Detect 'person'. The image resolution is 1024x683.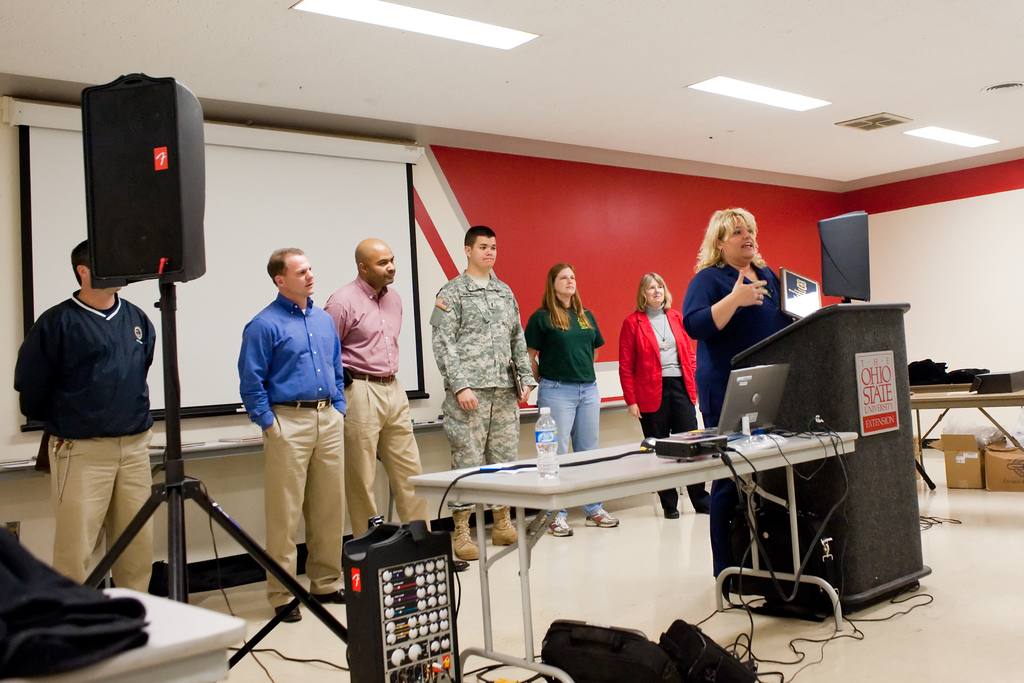
l=621, t=269, r=712, b=520.
